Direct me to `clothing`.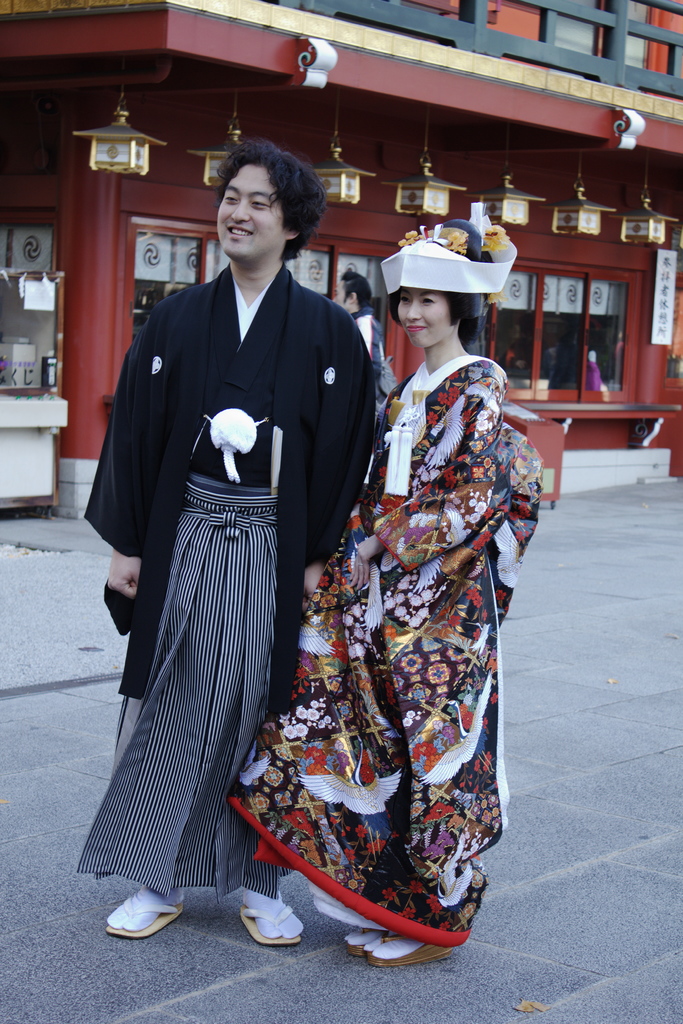
Direction: [x1=347, y1=295, x2=403, y2=437].
